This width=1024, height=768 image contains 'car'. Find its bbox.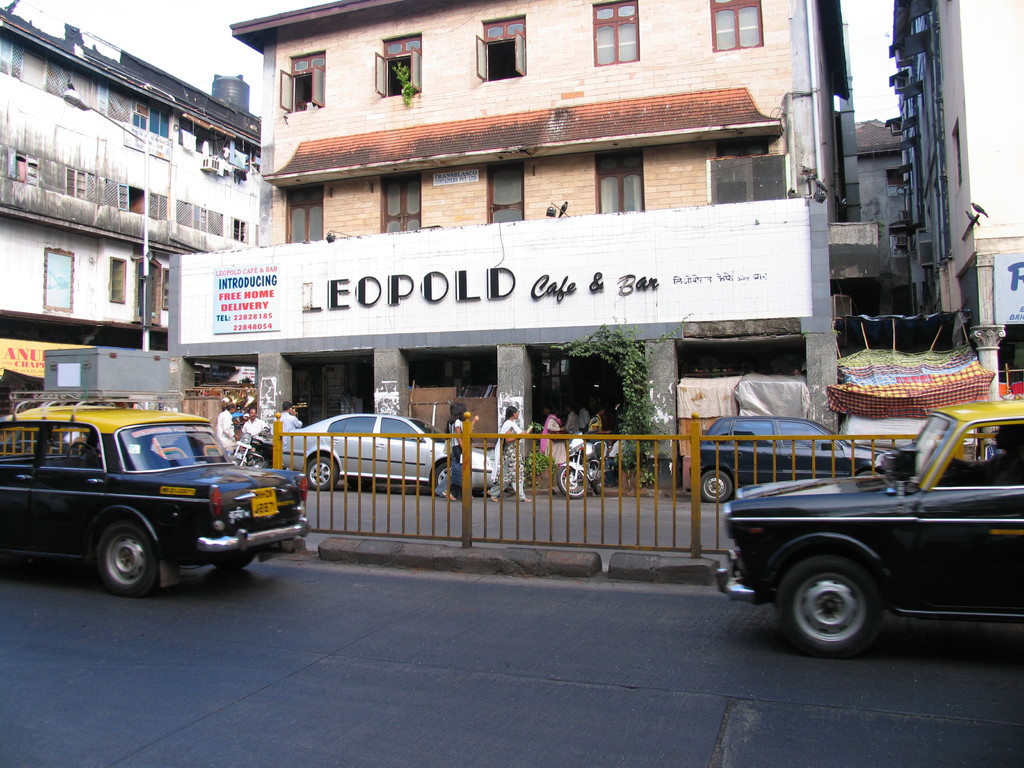
<bbox>279, 413, 493, 495</bbox>.
